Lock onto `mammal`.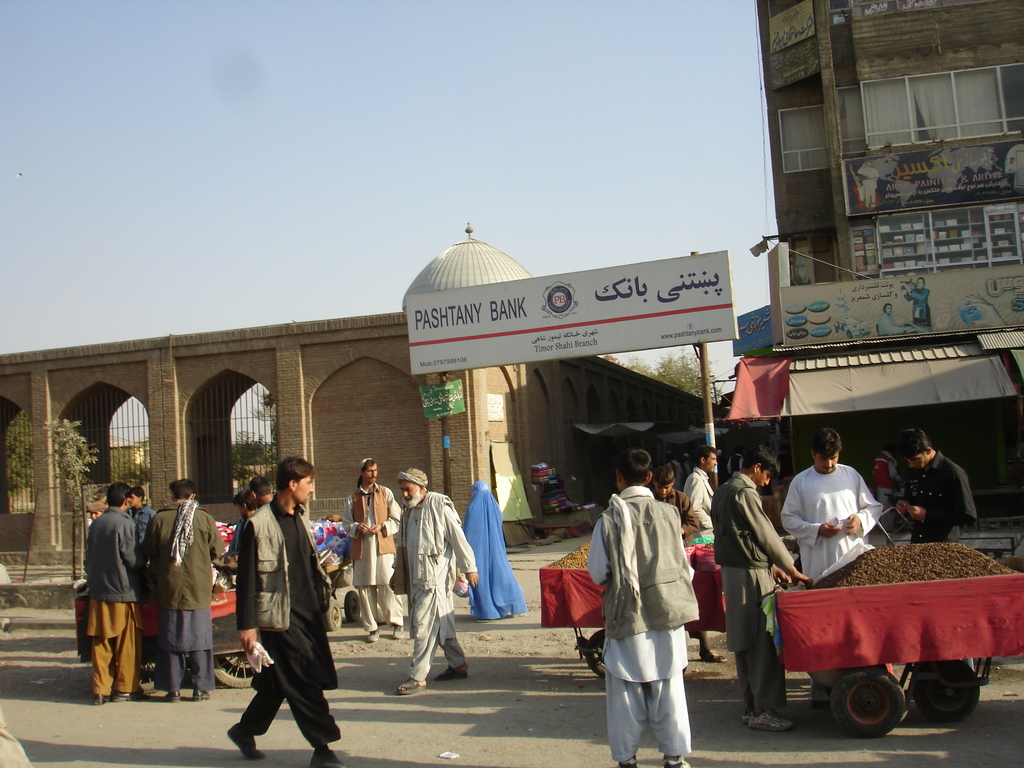
Locked: <bbox>656, 463, 724, 660</bbox>.
